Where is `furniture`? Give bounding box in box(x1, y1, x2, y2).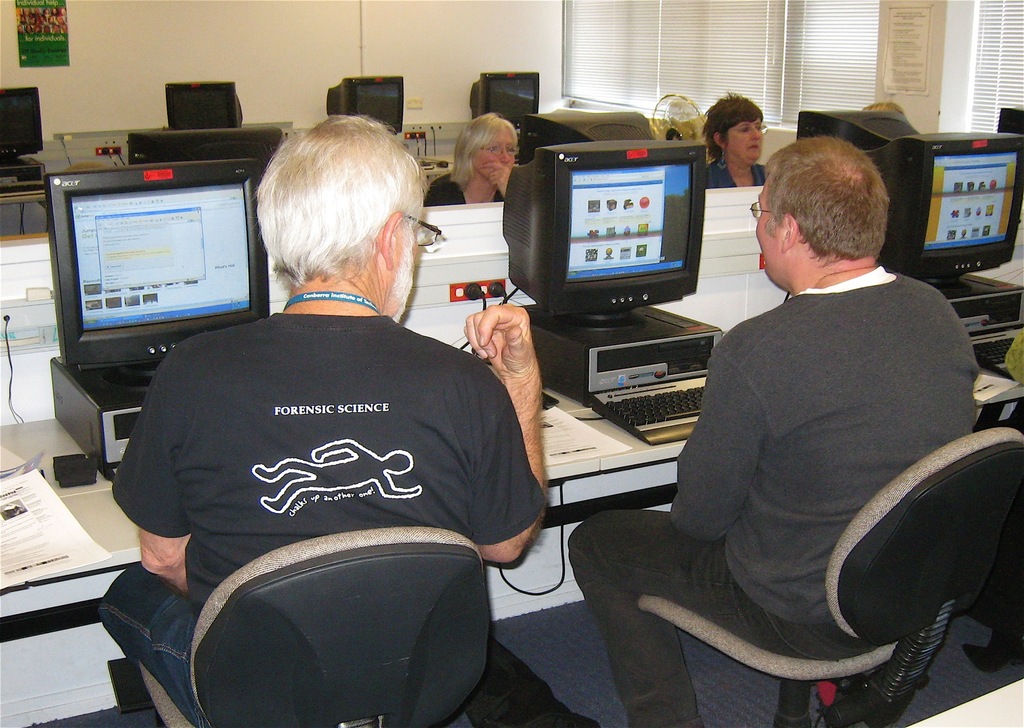
box(0, 186, 1023, 619).
